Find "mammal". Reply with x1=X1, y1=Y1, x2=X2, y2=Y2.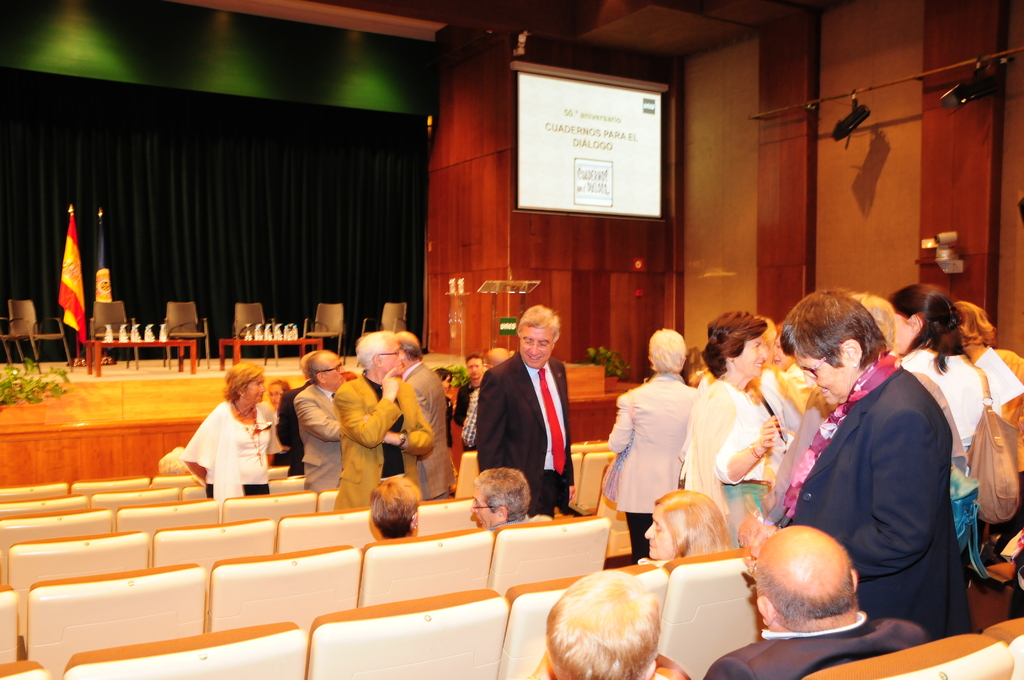
x1=705, y1=522, x2=932, y2=679.
